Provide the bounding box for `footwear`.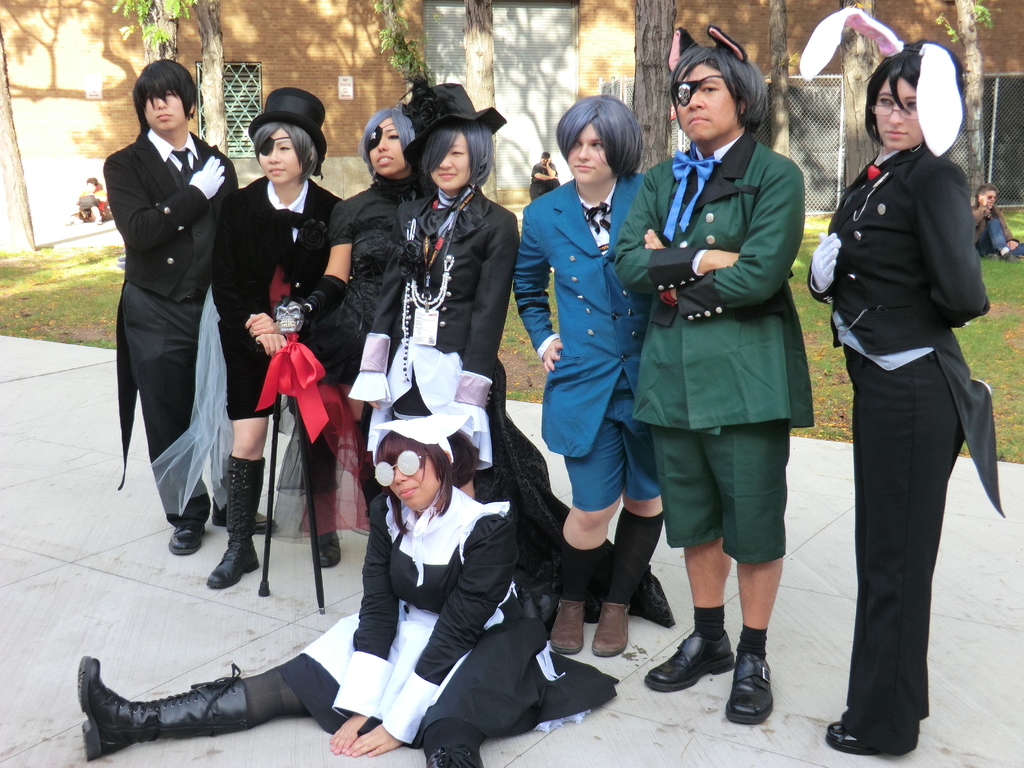
region(317, 531, 342, 569).
